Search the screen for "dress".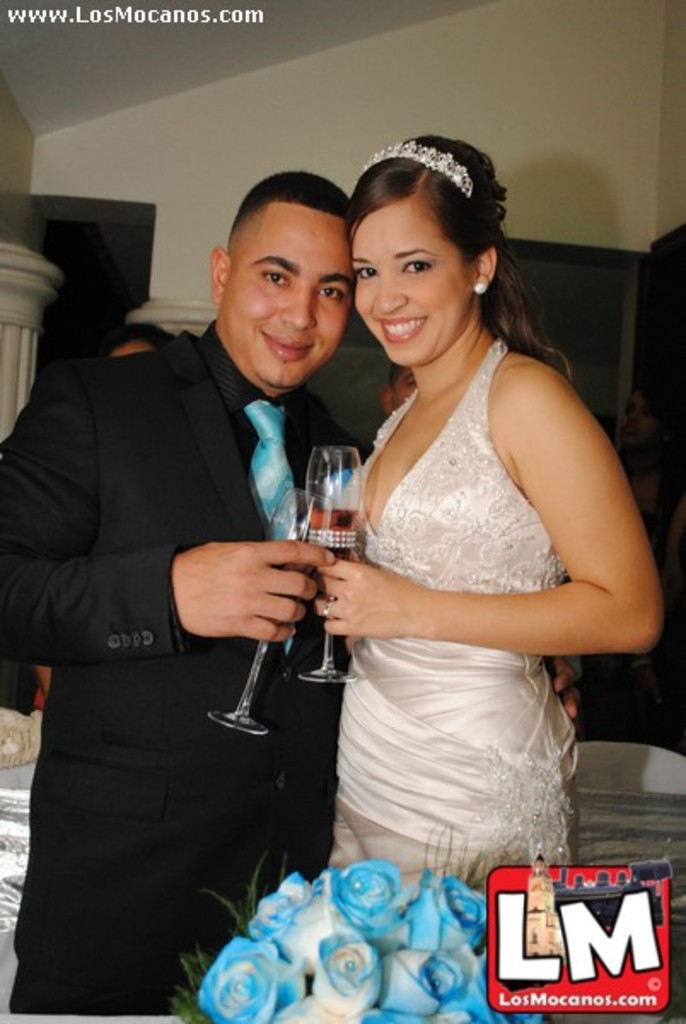
Found at <region>329, 338, 577, 882</region>.
